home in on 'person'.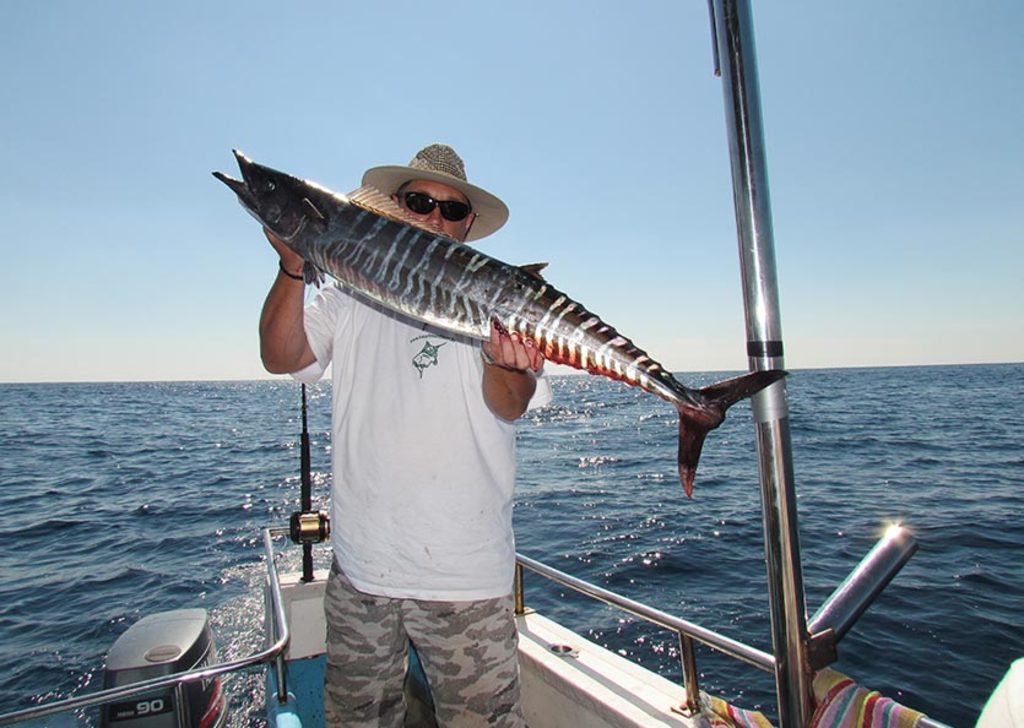
Homed in at crop(272, 178, 557, 712).
